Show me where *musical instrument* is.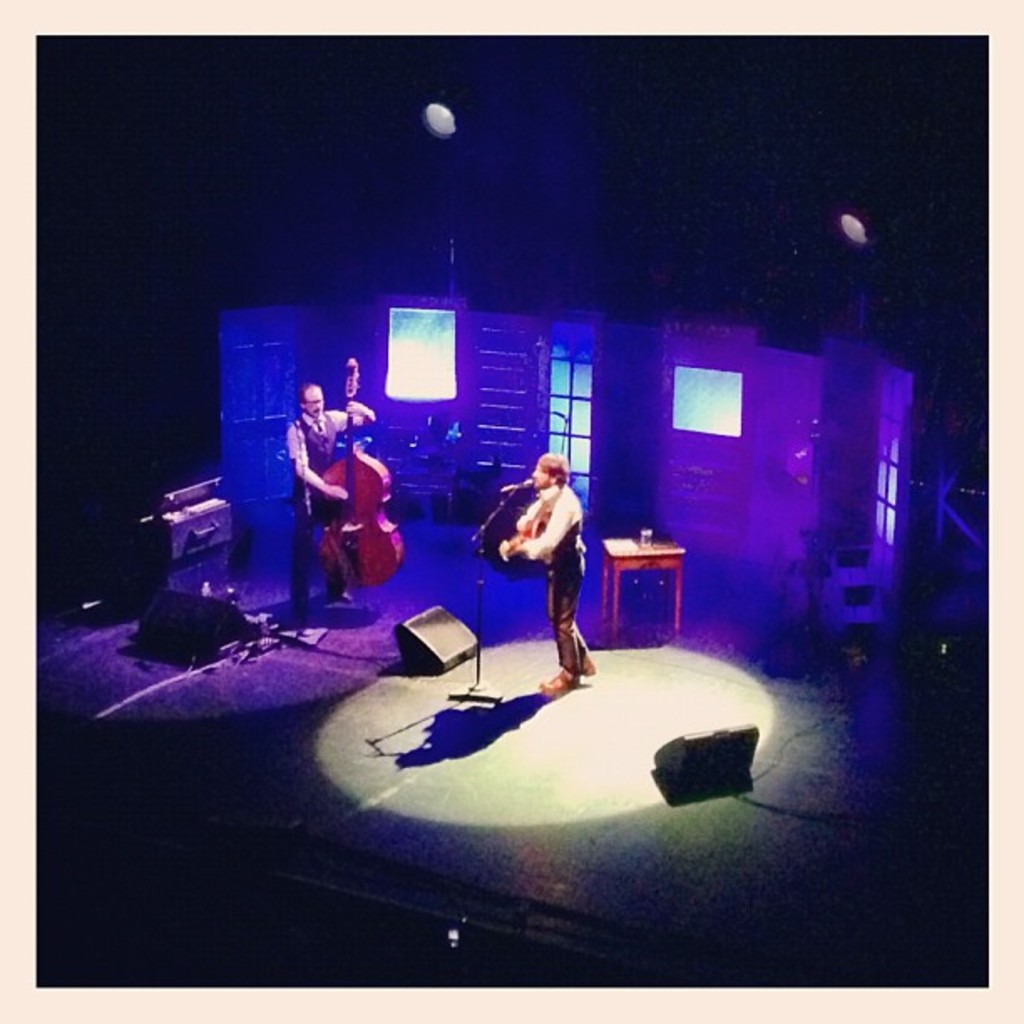
*musical instrument* is at crop(467, 480, 554, 574).
